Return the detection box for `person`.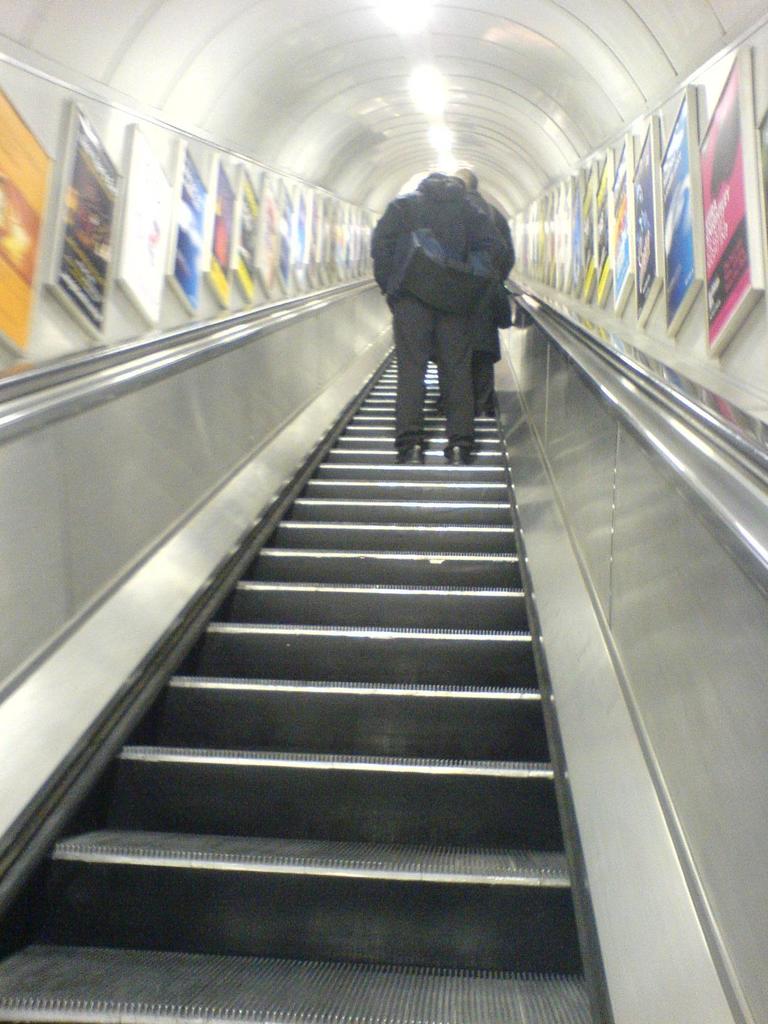
x1=422, y1=172, x2=509, y2=408.
